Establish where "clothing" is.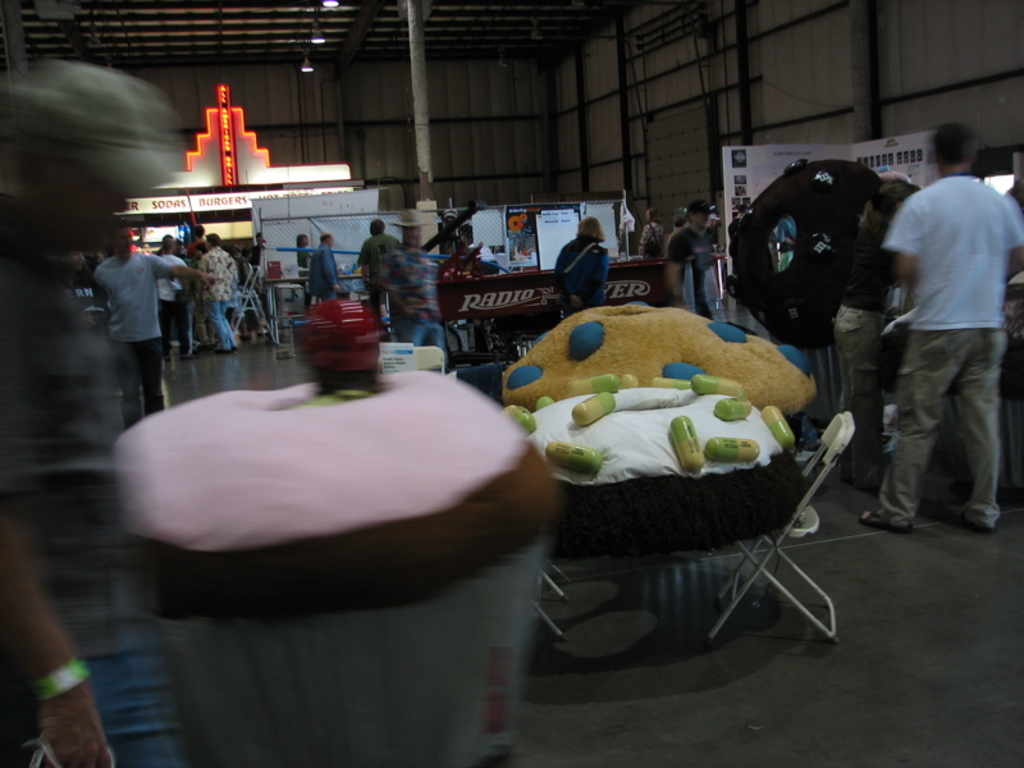
Established at Rect(90, 250, 172, 428).
